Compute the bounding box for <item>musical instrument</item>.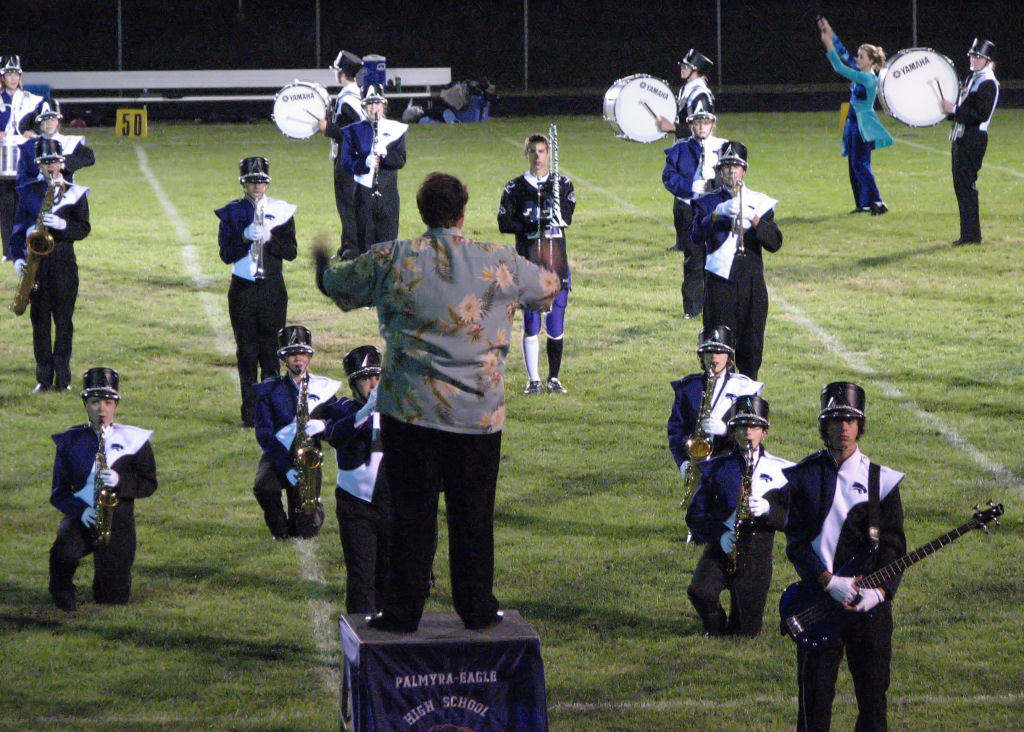
10:178:65:316.
